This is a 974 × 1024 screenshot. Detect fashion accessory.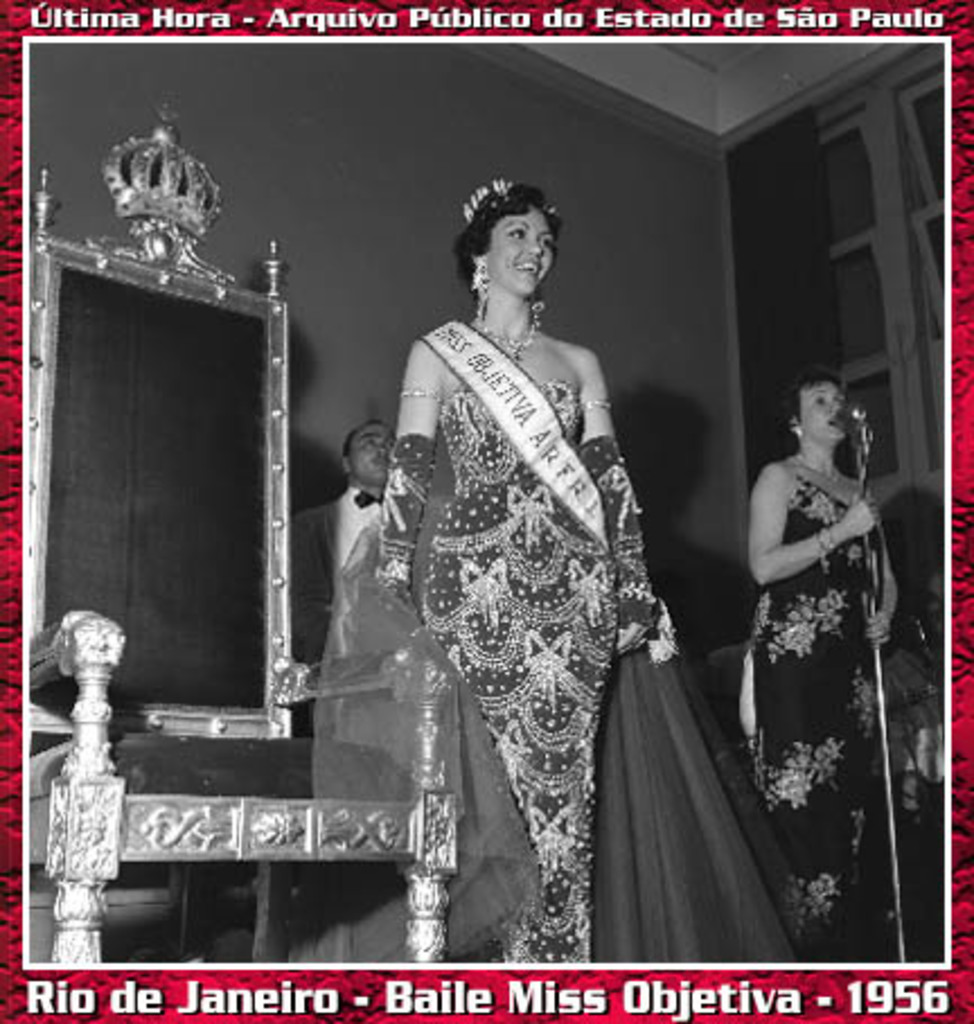
l=796, t=456, r=848, b=487.
